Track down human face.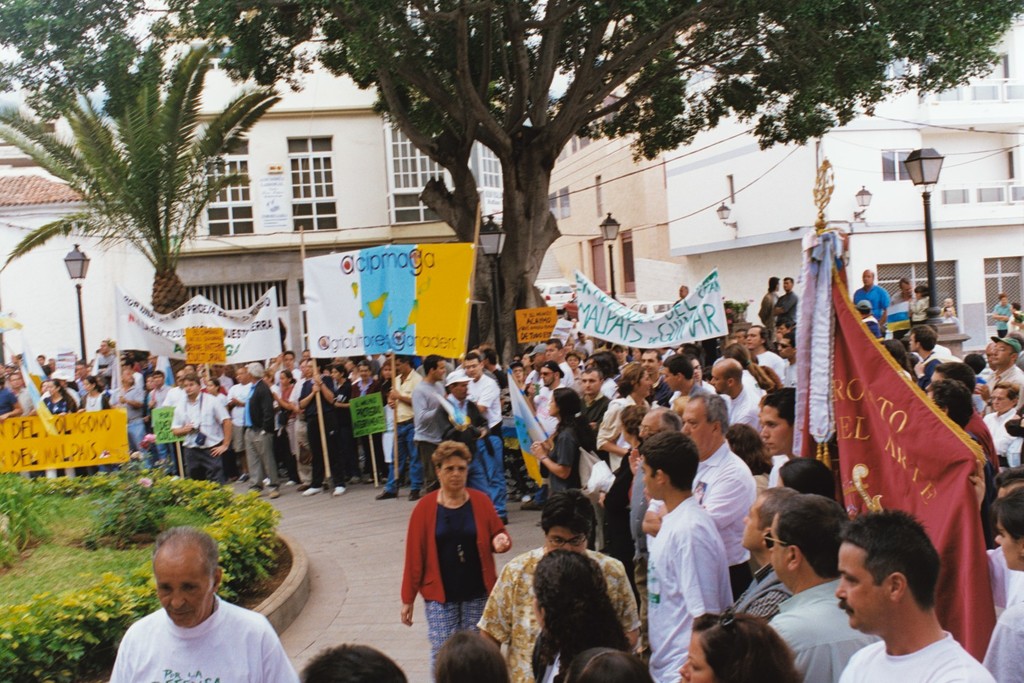
Tracked to rect(993, 389, 1008, 412).
